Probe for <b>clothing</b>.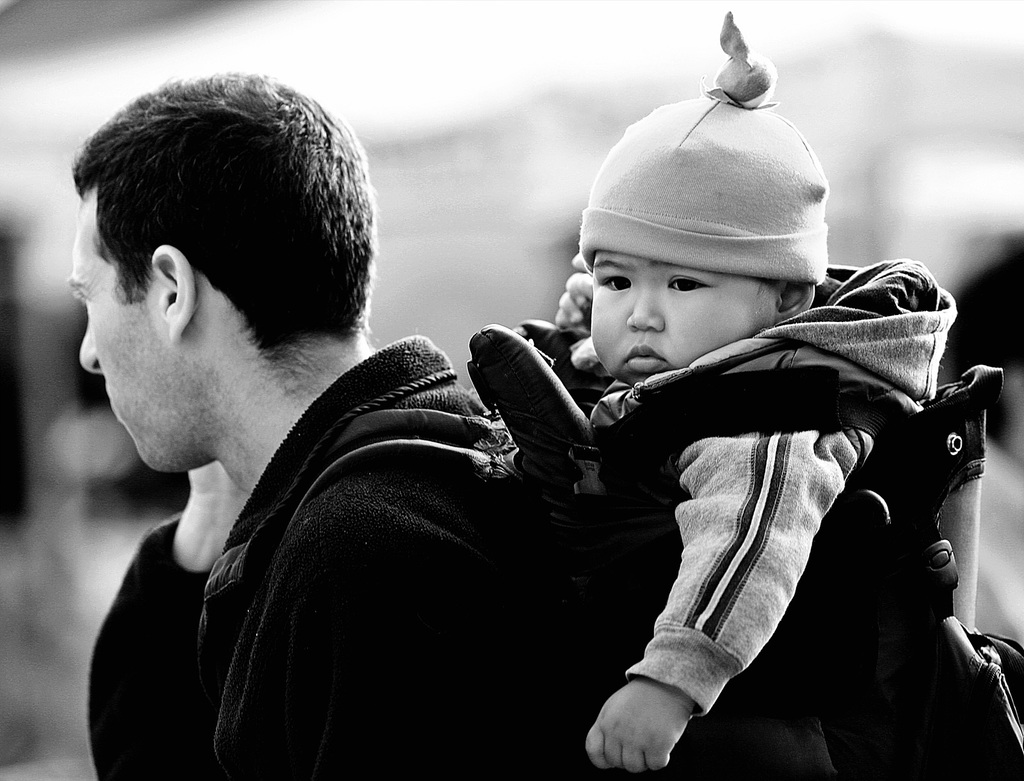
Probe result: pyautogui.locateOnScreen(519, 253, 970, 718).
